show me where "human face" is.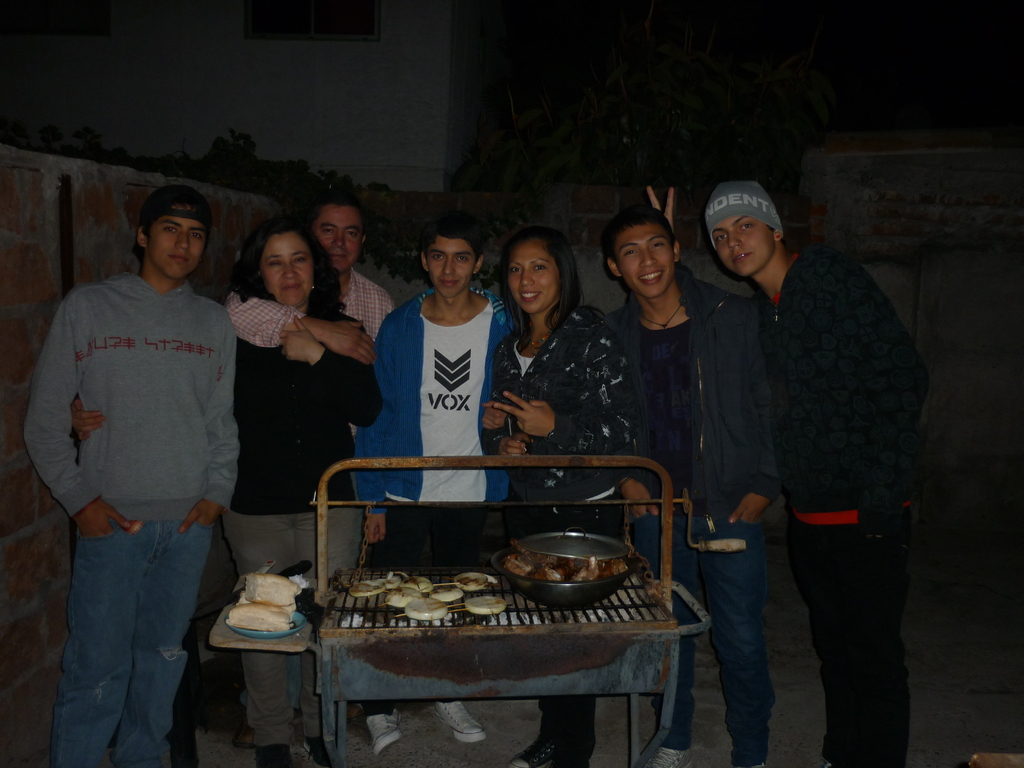
"human face" is at <region>259, 228, 314, 307</region>.
